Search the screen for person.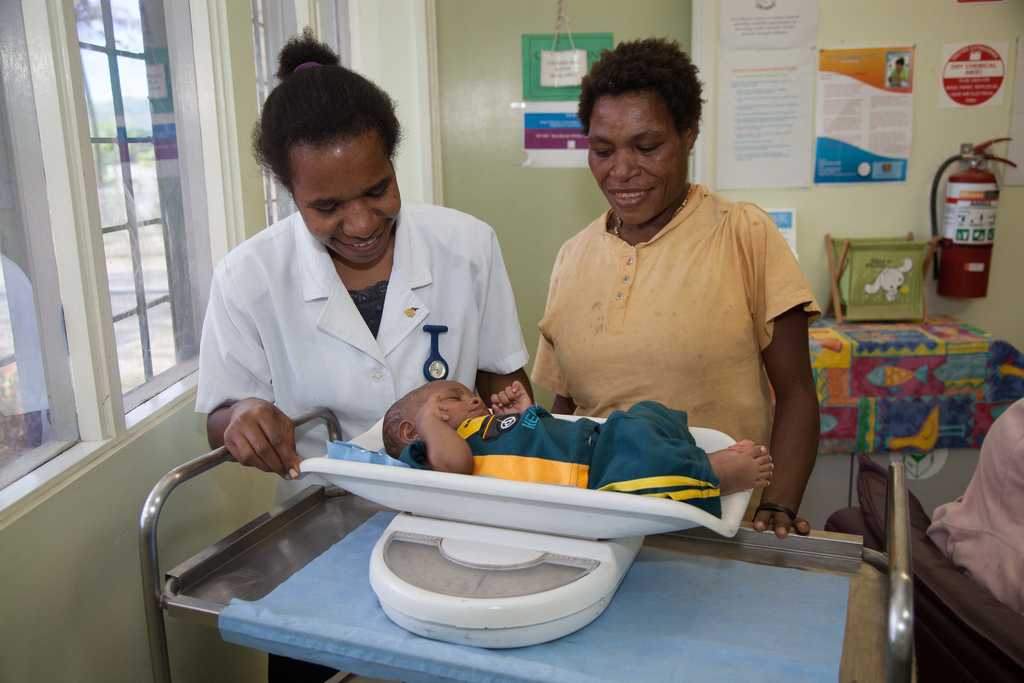
Found at 190,24,530,682.
